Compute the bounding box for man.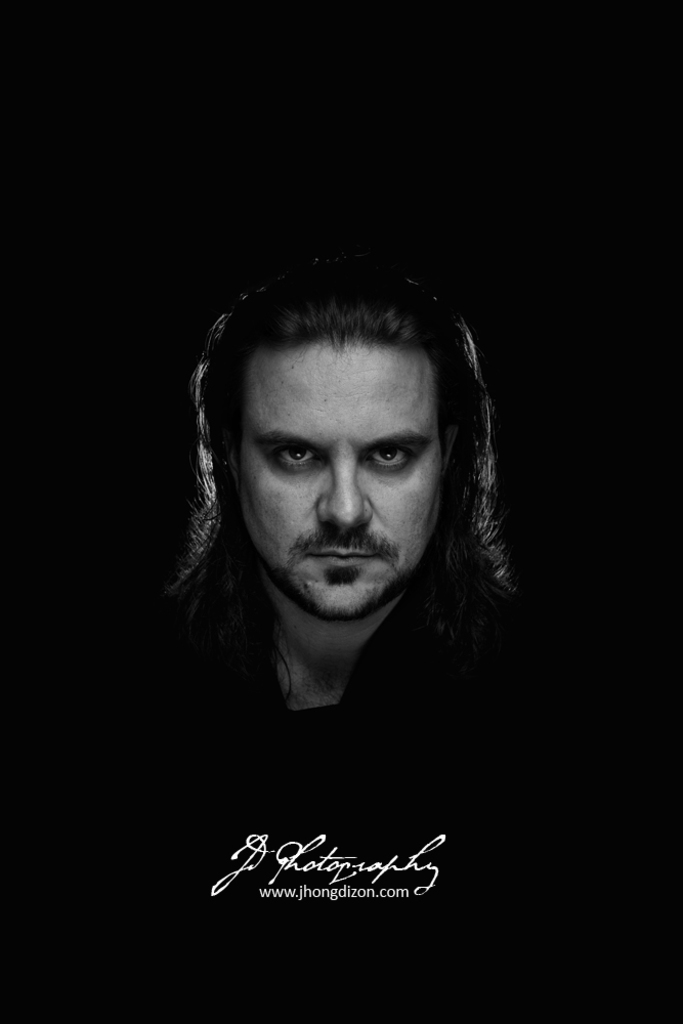
(94,254,590,937).
